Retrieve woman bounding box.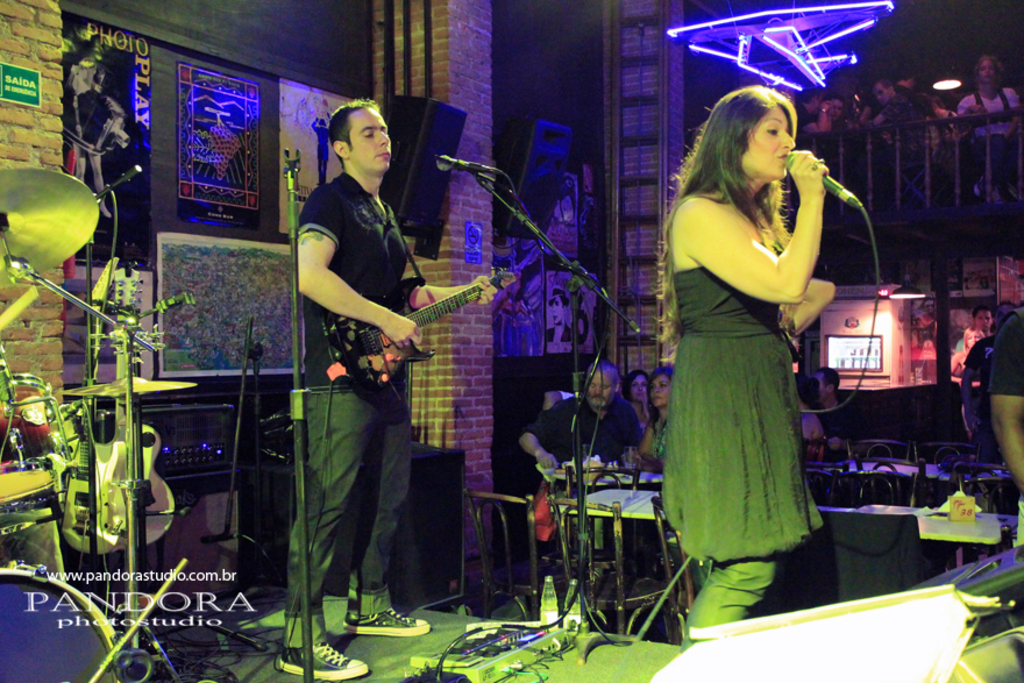
Bounding box: 646, 77, 839, 680.
